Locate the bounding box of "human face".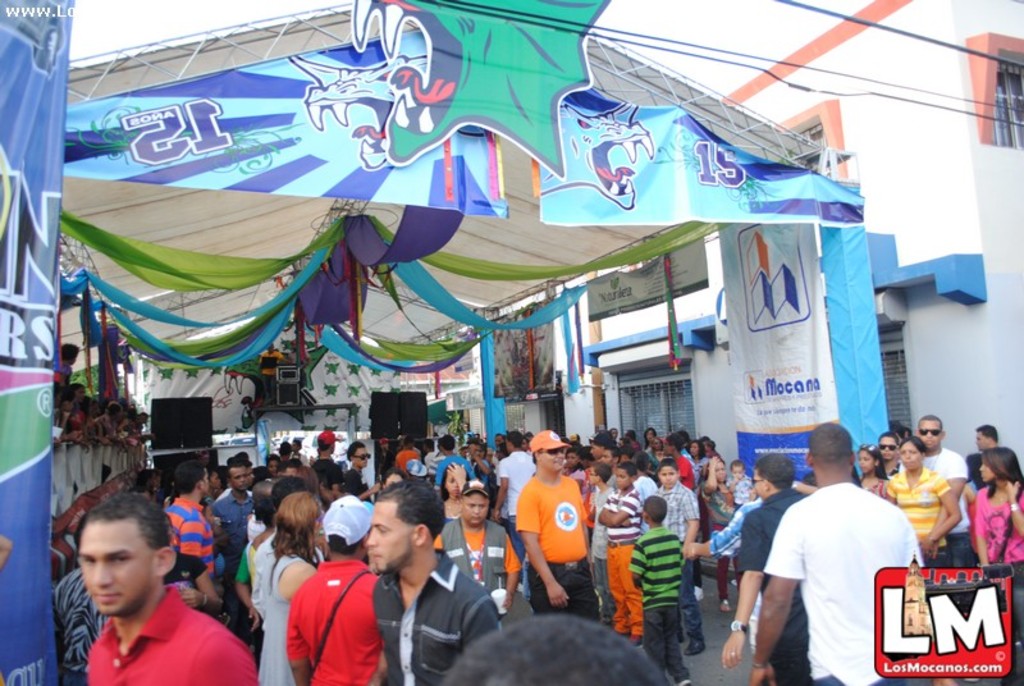
Bounding box: 229,465,251,490.
